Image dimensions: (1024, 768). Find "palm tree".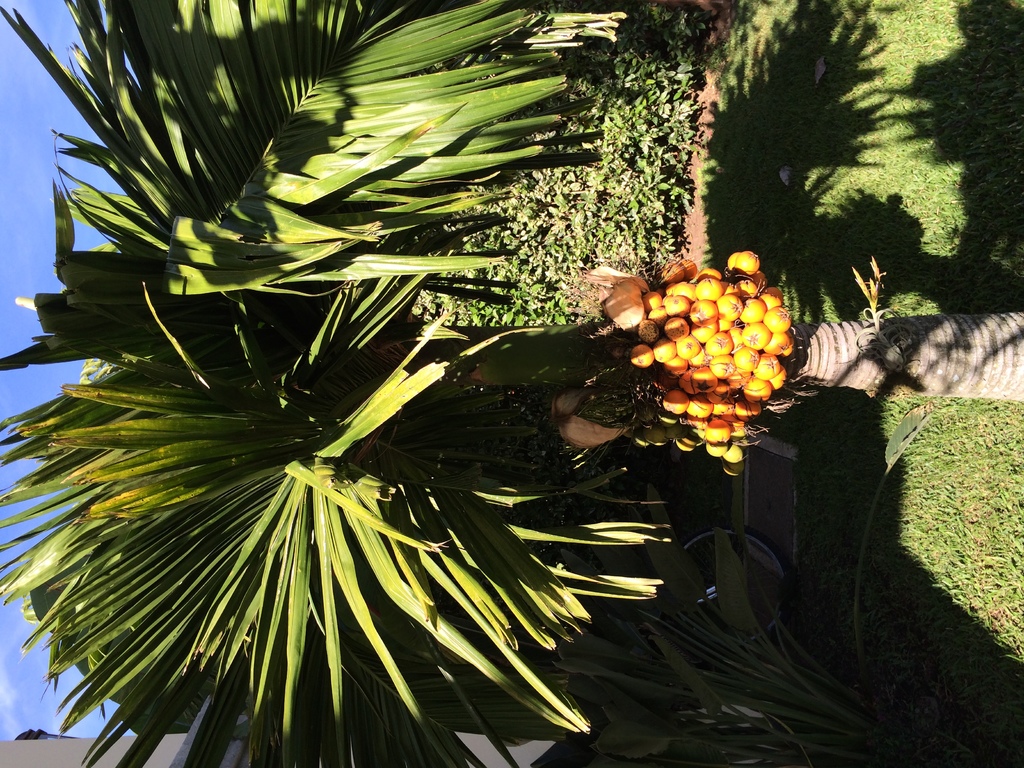
{"x1": 0, "y1": 0, "x2": 1023, "y2": 767}.
